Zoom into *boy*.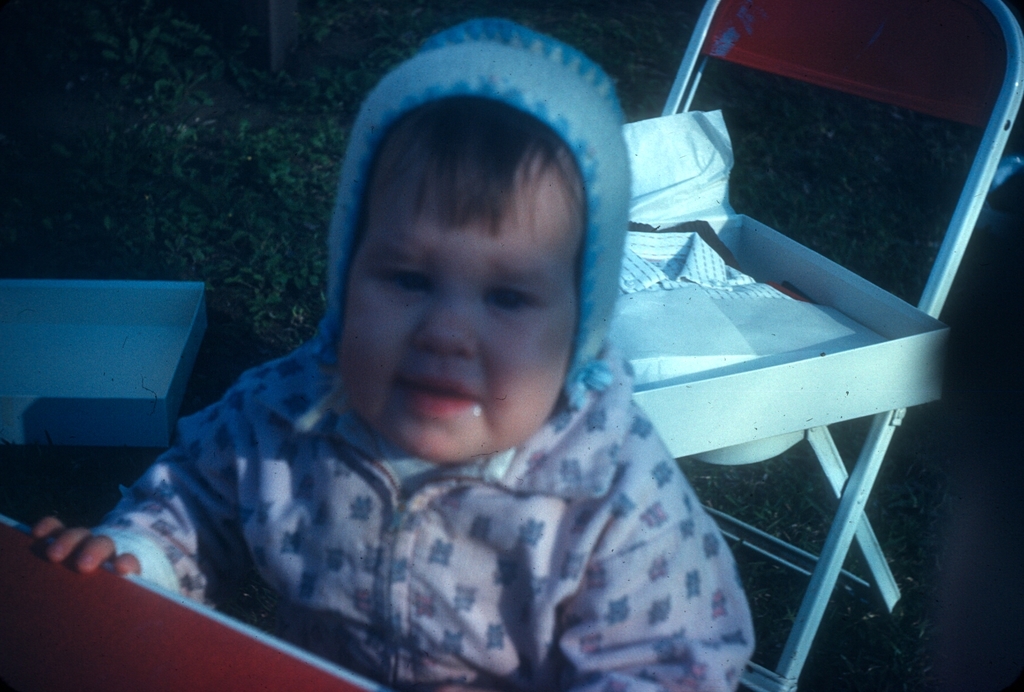
Zoom target: 35/12/753/691.
